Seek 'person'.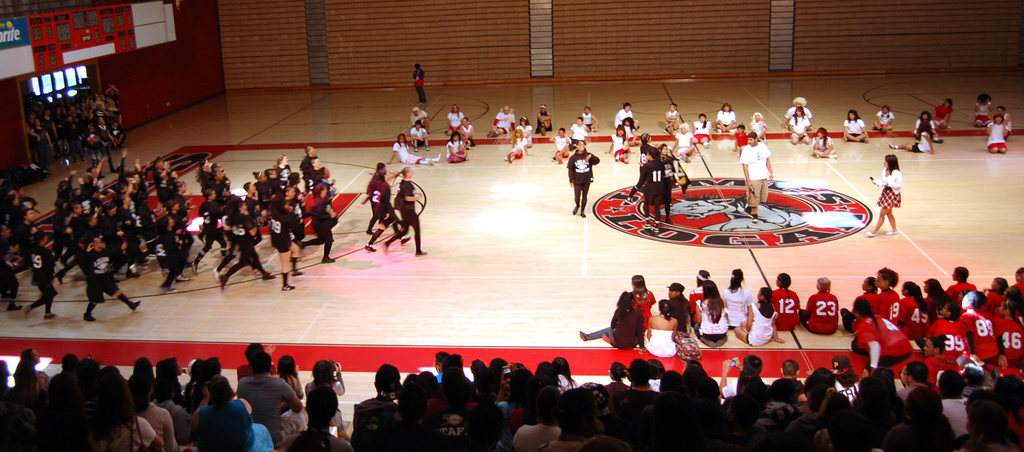
<region>869, 153, 901, 237</region>.
